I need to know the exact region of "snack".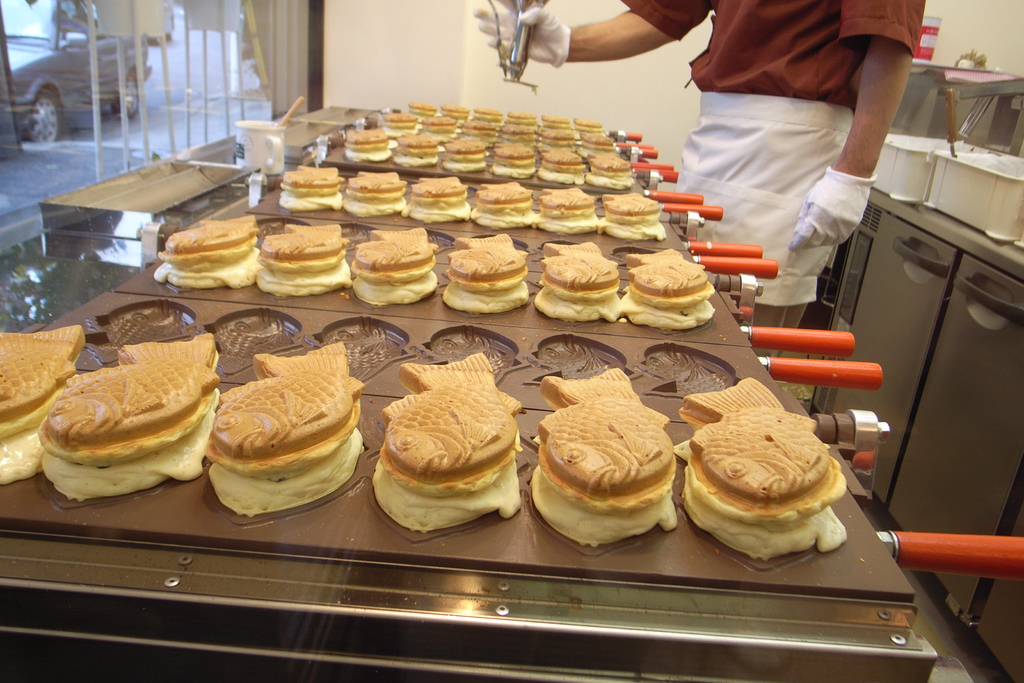
Region: 510, 113, 534, 124.
